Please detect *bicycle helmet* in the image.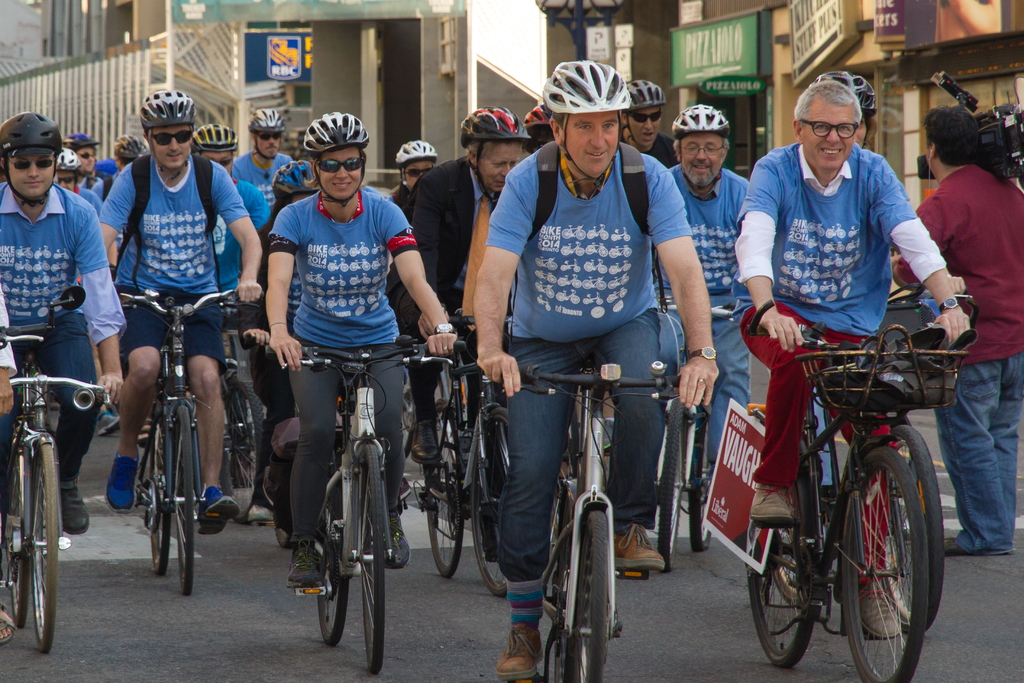
{"left": 388, "top": 139, "right": 430, "bottom": 161}.
